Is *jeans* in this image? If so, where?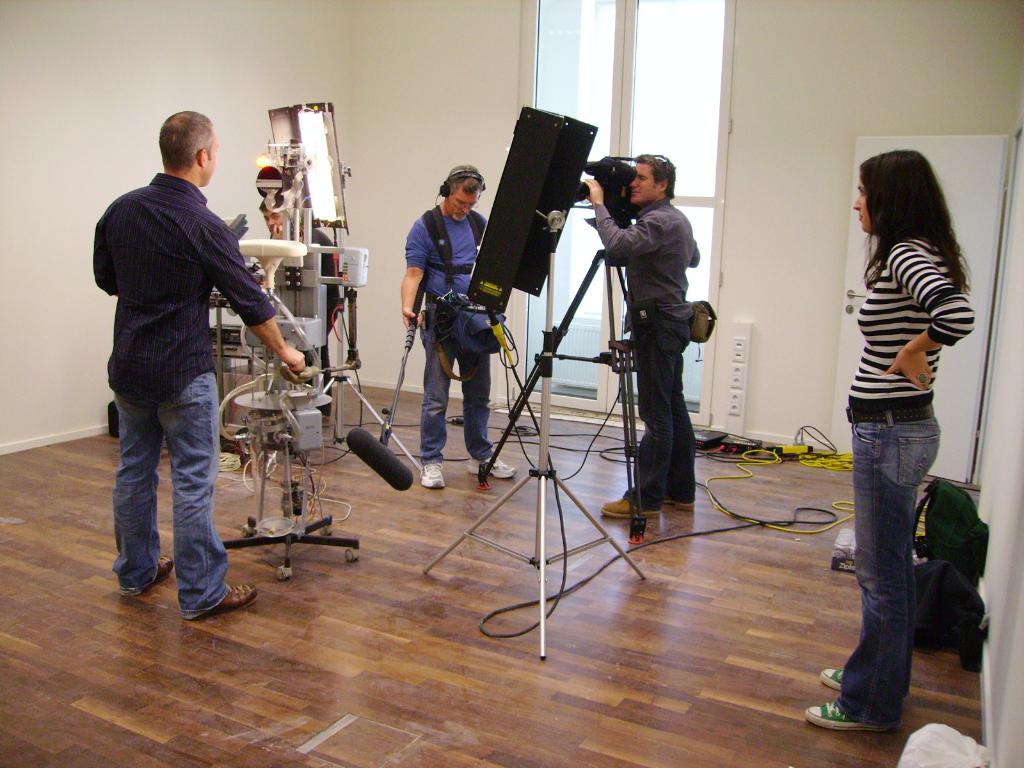
Yes, at (104, 355, 237, 627).
